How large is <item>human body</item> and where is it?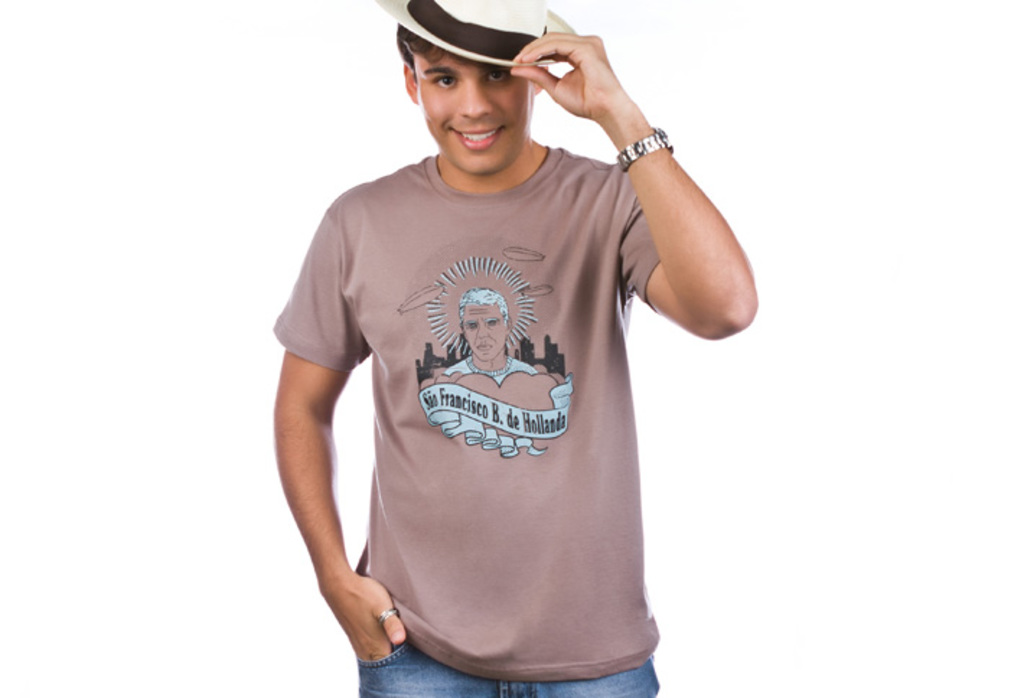
Bounding box: (left=443, top=291, right=532, bottom=381).
